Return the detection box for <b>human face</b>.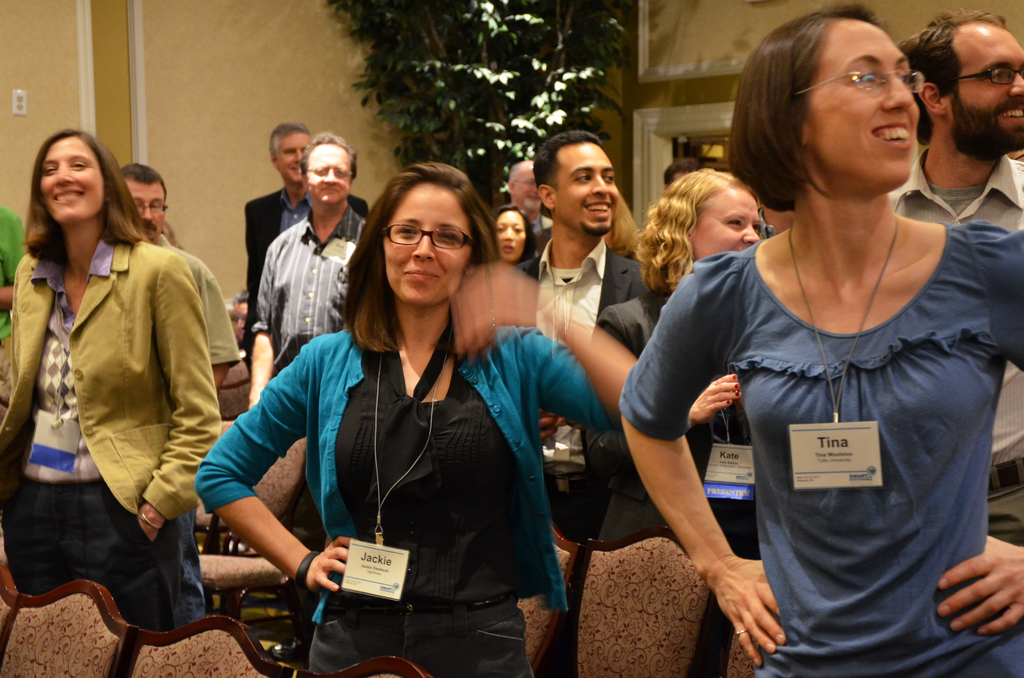
(282,131,307,184).
